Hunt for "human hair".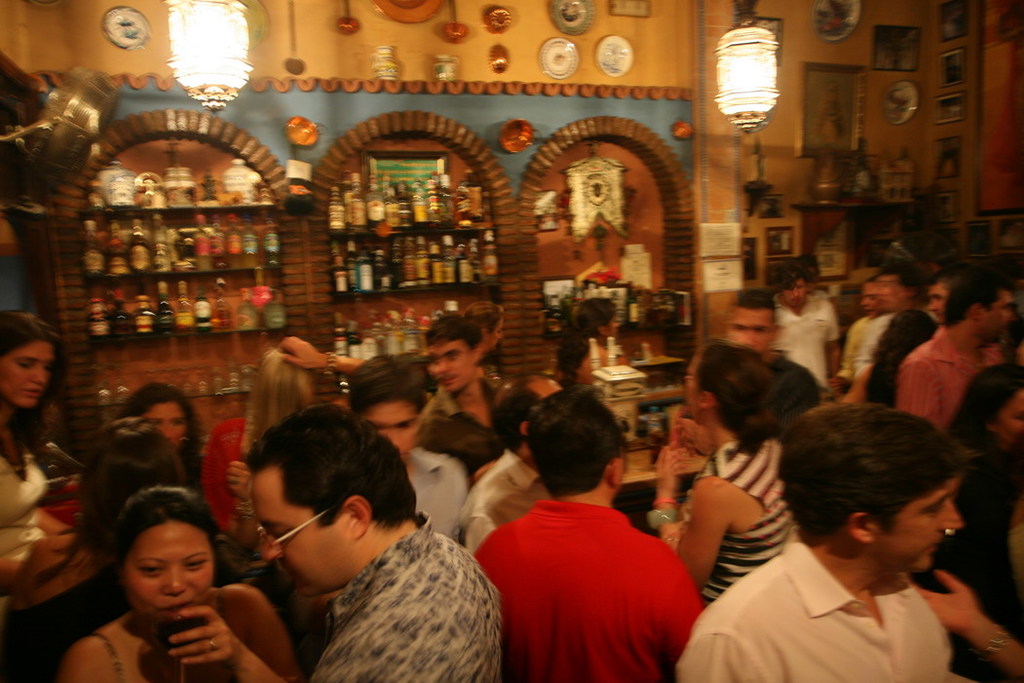
Hunted down at (left=235, top=398, right=420, bottom=532).
